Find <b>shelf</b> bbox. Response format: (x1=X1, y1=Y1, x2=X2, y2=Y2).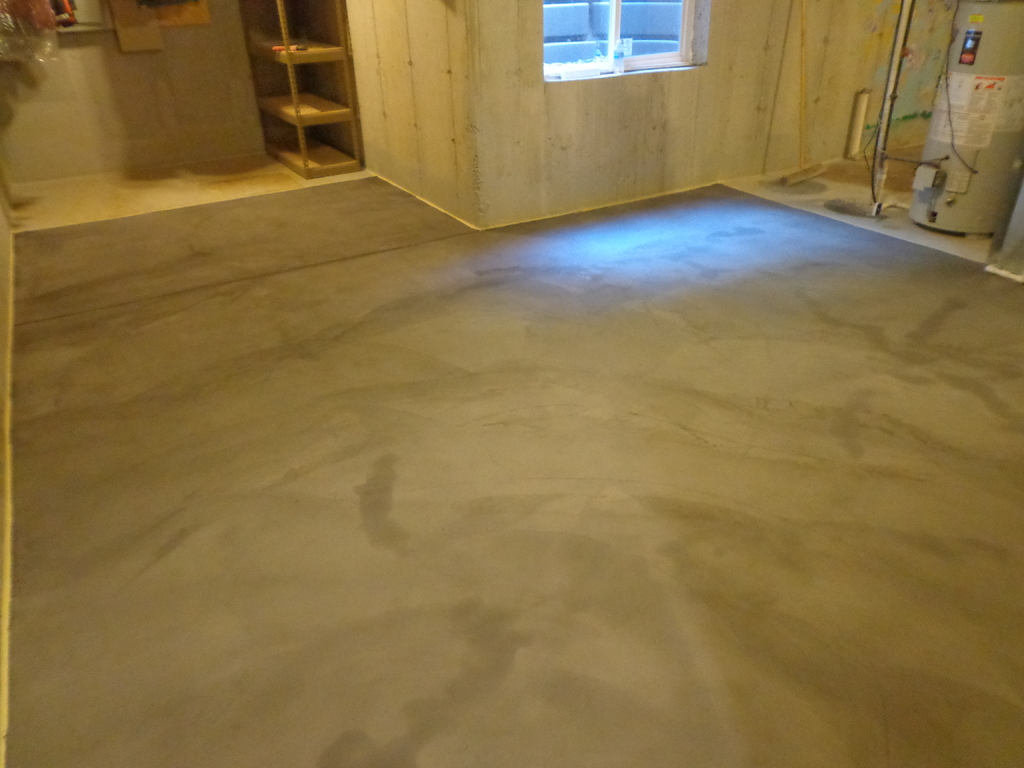
(x1=301, y1=118, x2=362, y2=176).
